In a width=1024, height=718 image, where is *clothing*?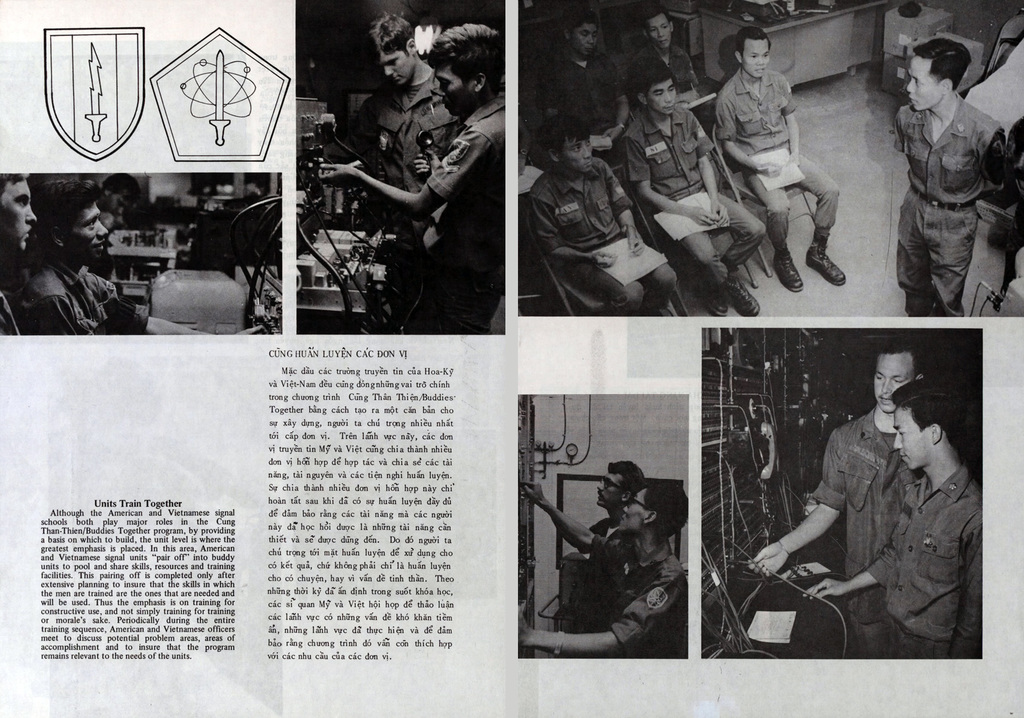
[626, 36, 702, 110].
